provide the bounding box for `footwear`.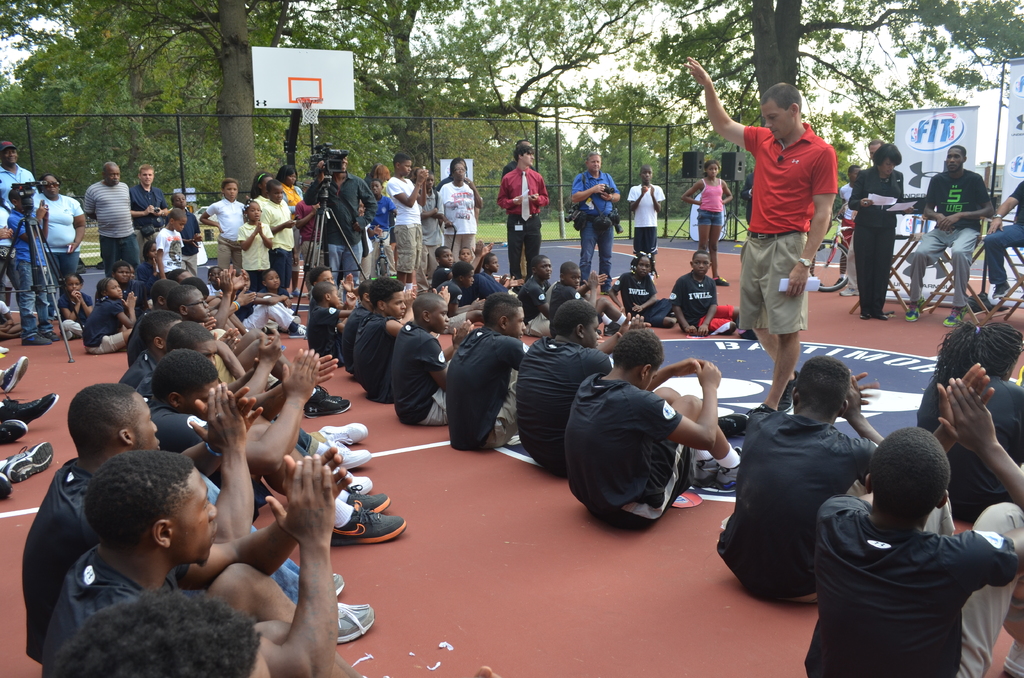
box(713, 412, 753, 435).
